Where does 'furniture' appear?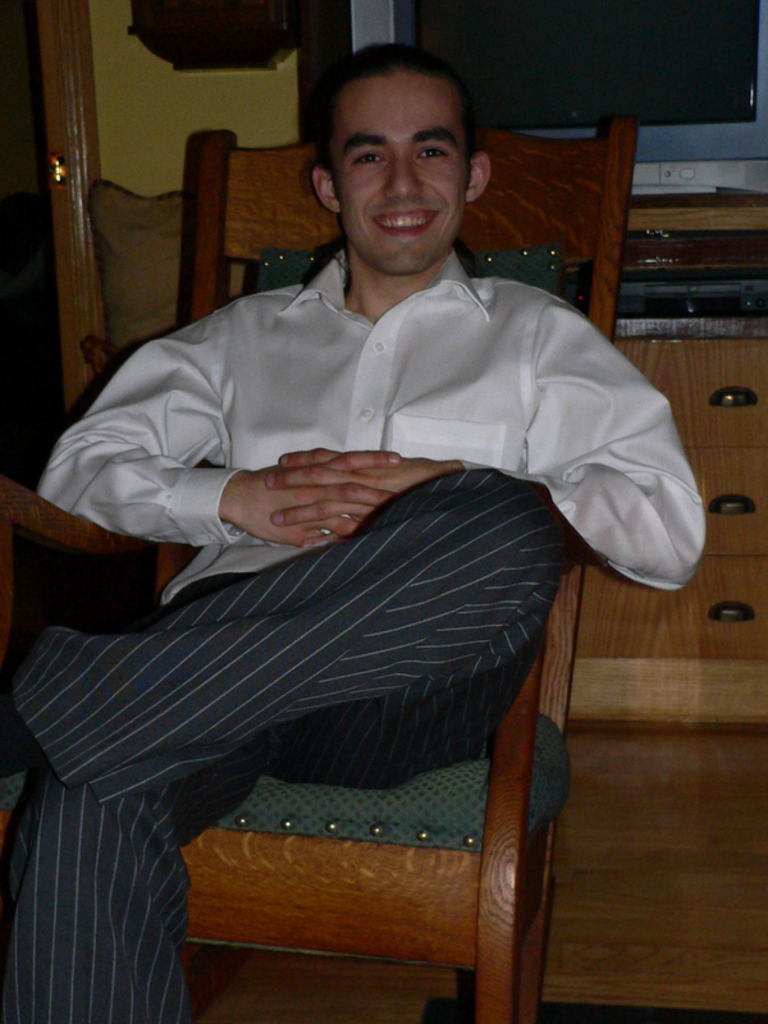
Appears at {"left": 0, "top": 116, "right": 636, "bottom": 1023}.
